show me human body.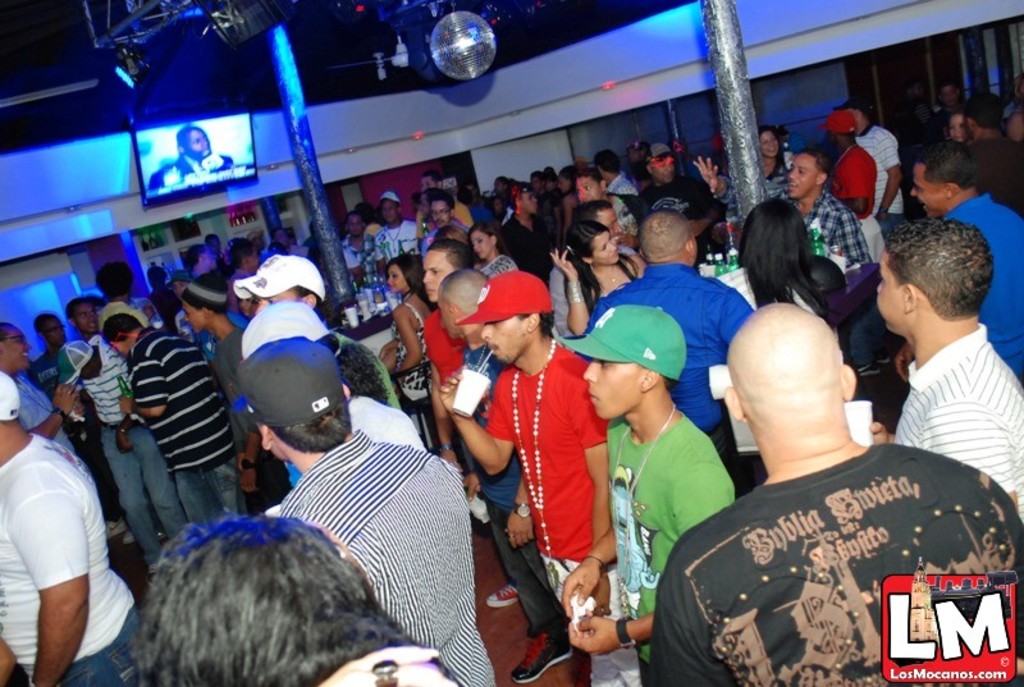
human body is here: pyautogui.locateOnScreen(884, 322, 1023, 507).
